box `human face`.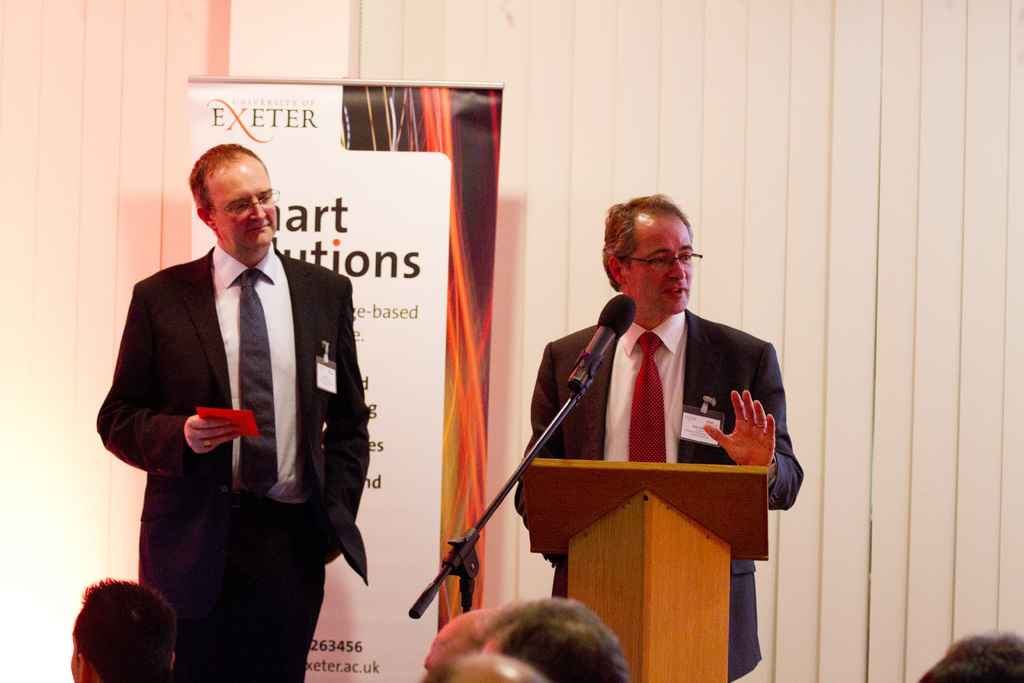
box(621, 211, 700, 318).
